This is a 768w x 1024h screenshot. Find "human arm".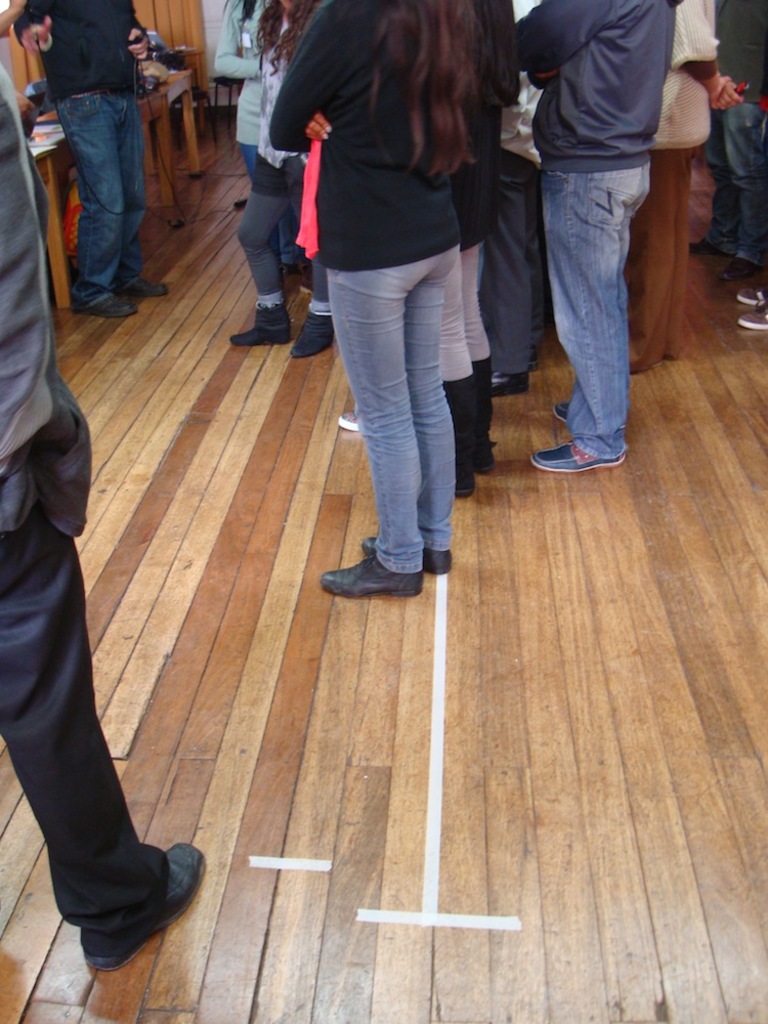
Bounding box: rect(499, 0, 612, 68).
